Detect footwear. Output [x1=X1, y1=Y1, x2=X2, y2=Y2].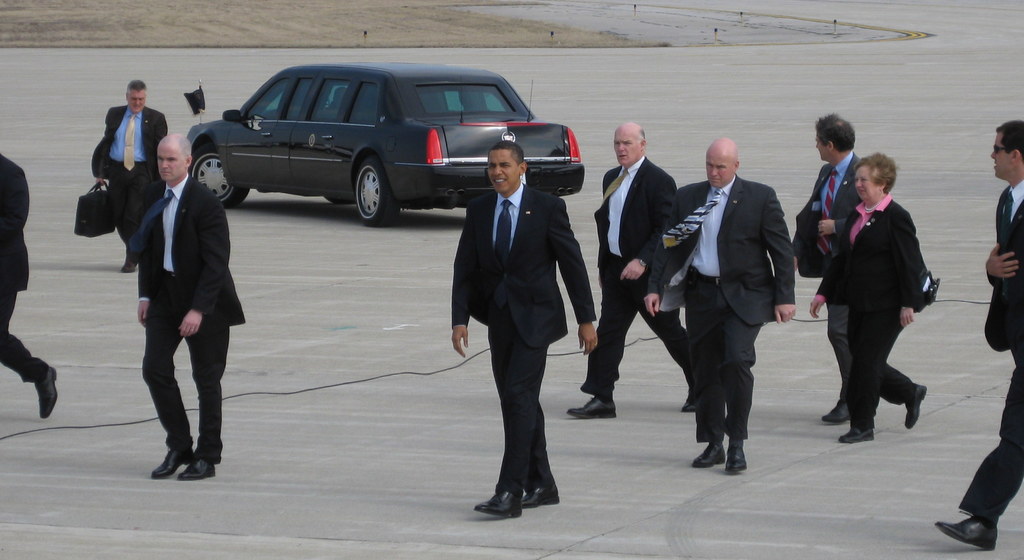
[x1=902, y1=379, x2=927, y2=427].
